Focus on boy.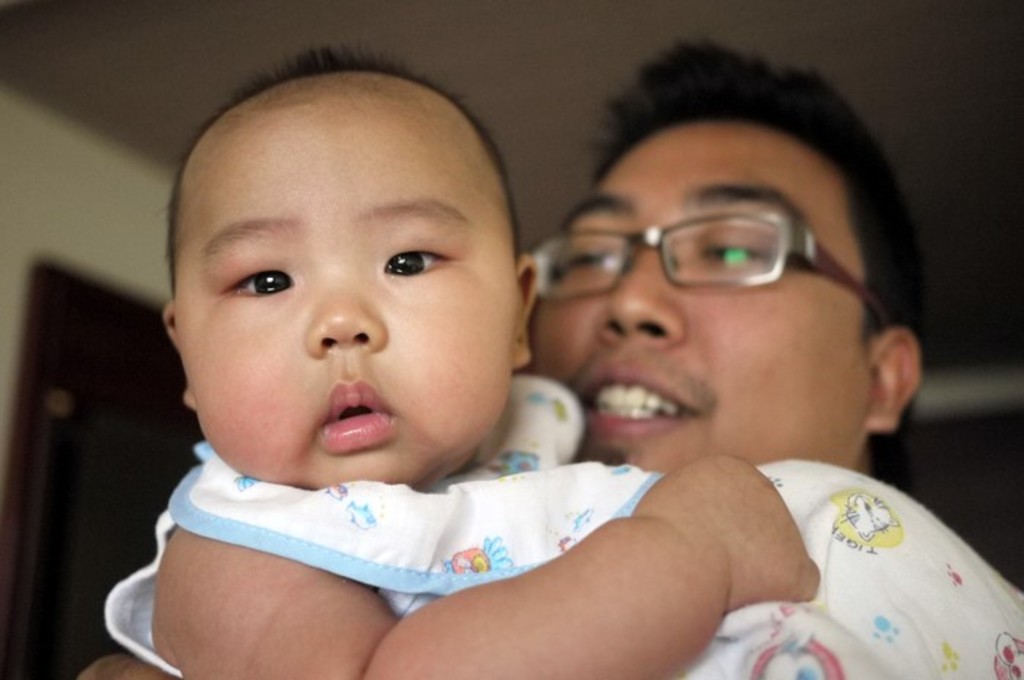
Focused at bbox(92, 67, 740, 665).
